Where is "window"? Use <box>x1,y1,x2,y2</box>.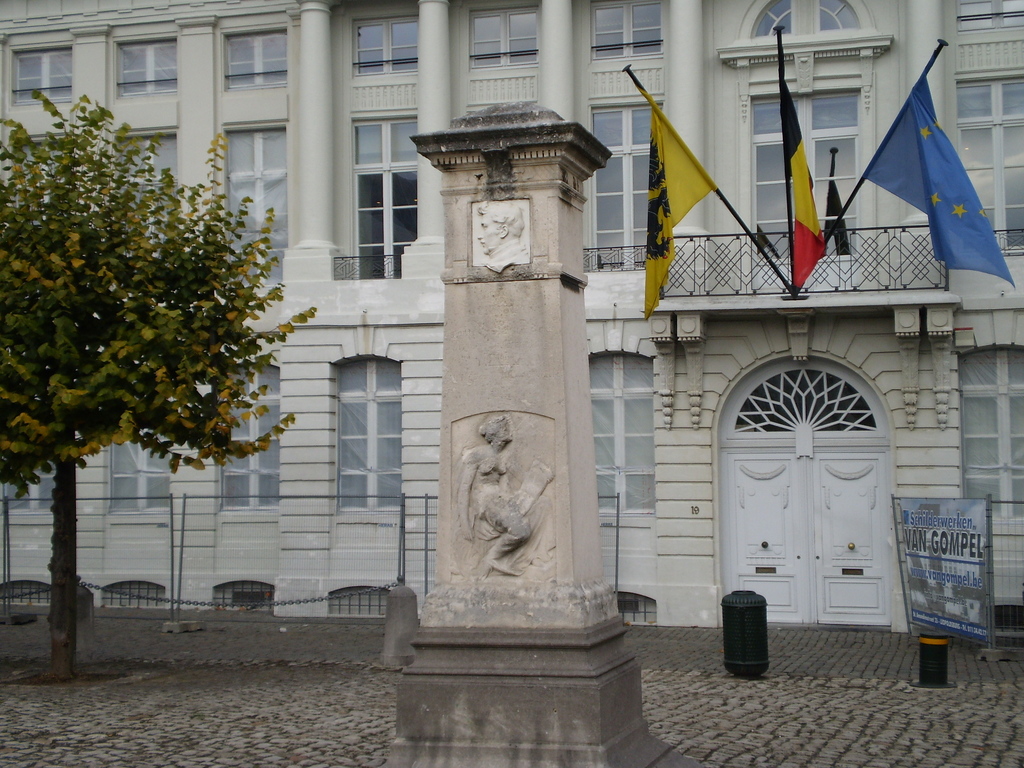
<box>313,324,404,514</box>.
